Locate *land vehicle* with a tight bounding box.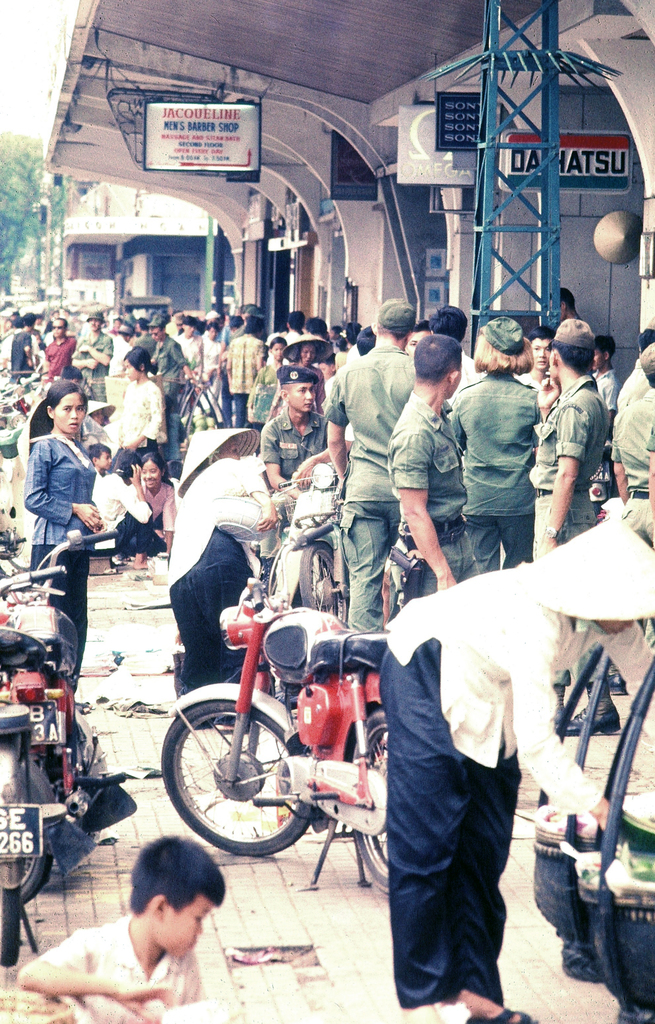
0/691/62/965.
